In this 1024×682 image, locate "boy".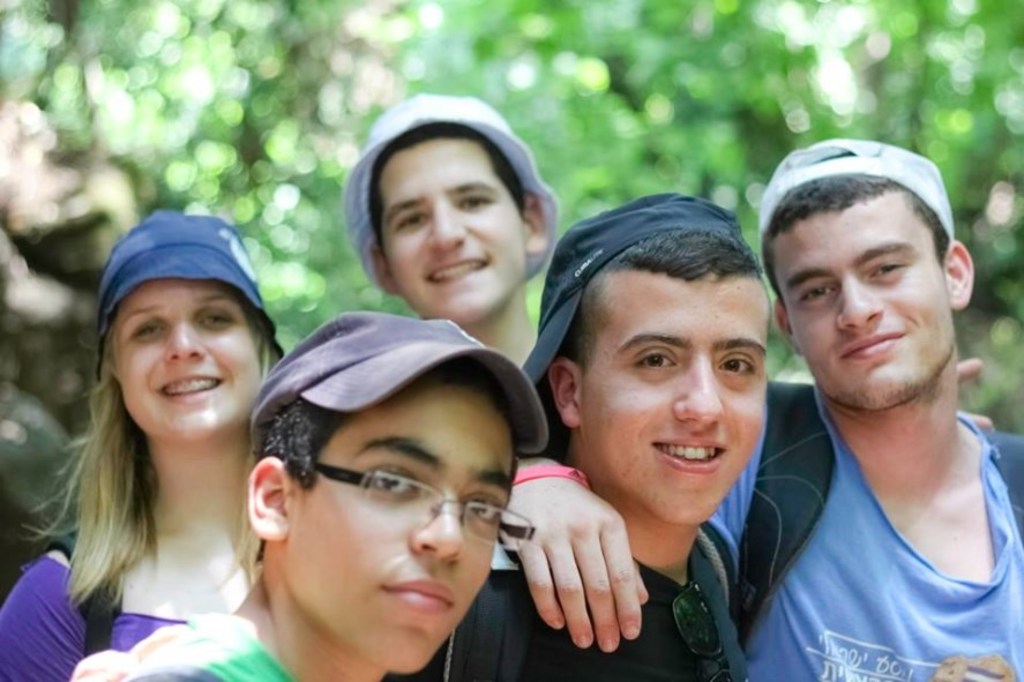
Bounding box: 453, 128, 861, 681.
